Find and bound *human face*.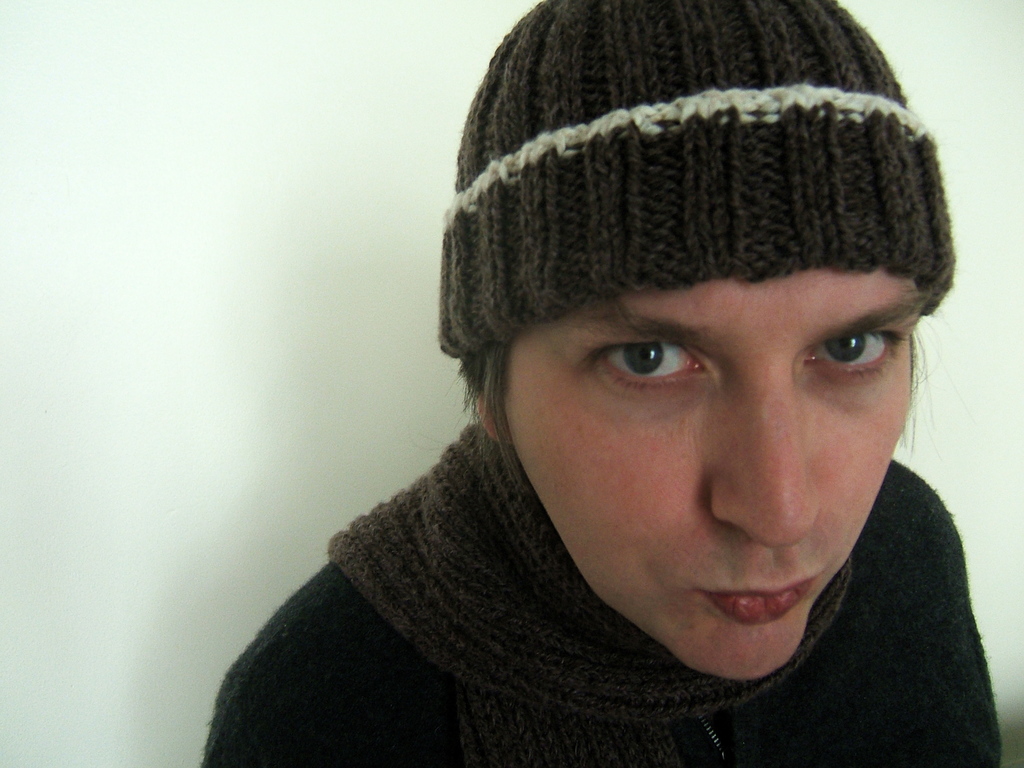
Bound: x1=501, y1=263, x2=918, y2=688.
